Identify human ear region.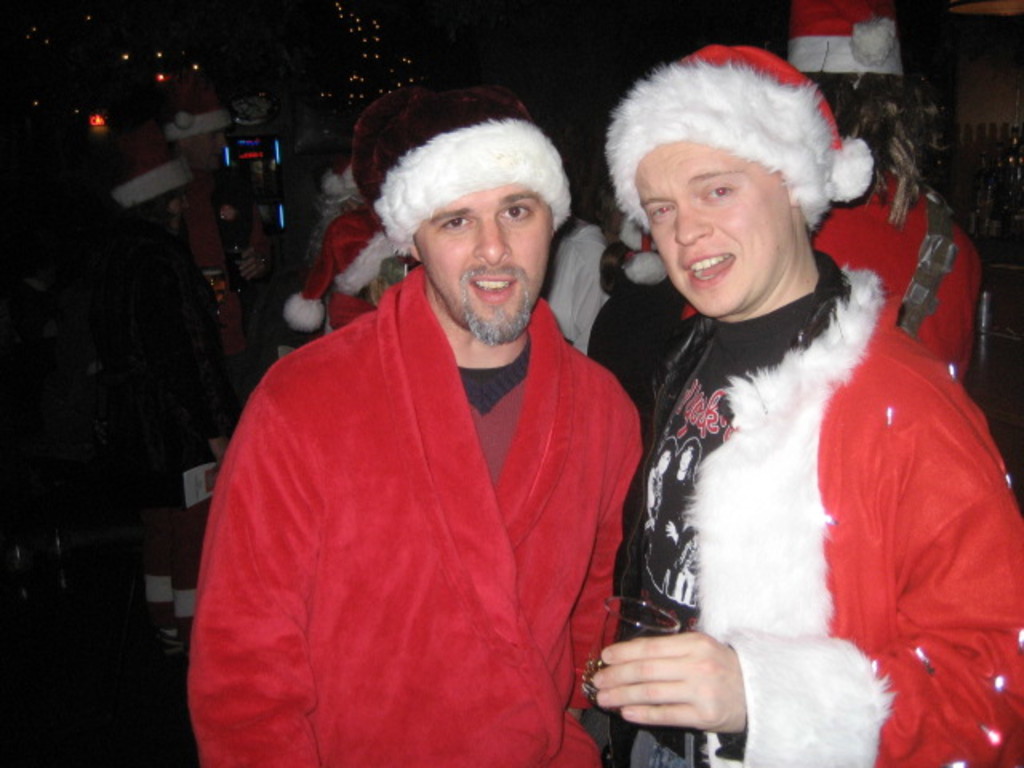
Region: 787,179,798,206.
